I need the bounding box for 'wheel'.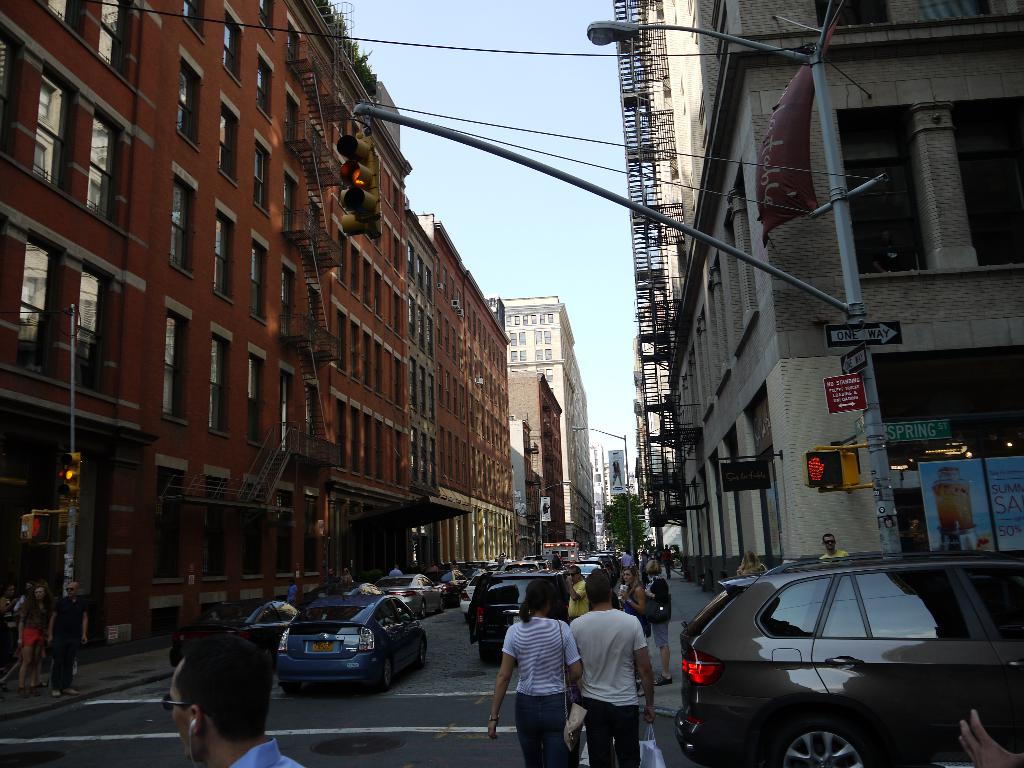
Here it is: x1=744 y1=705 x2=888 y2=767.
